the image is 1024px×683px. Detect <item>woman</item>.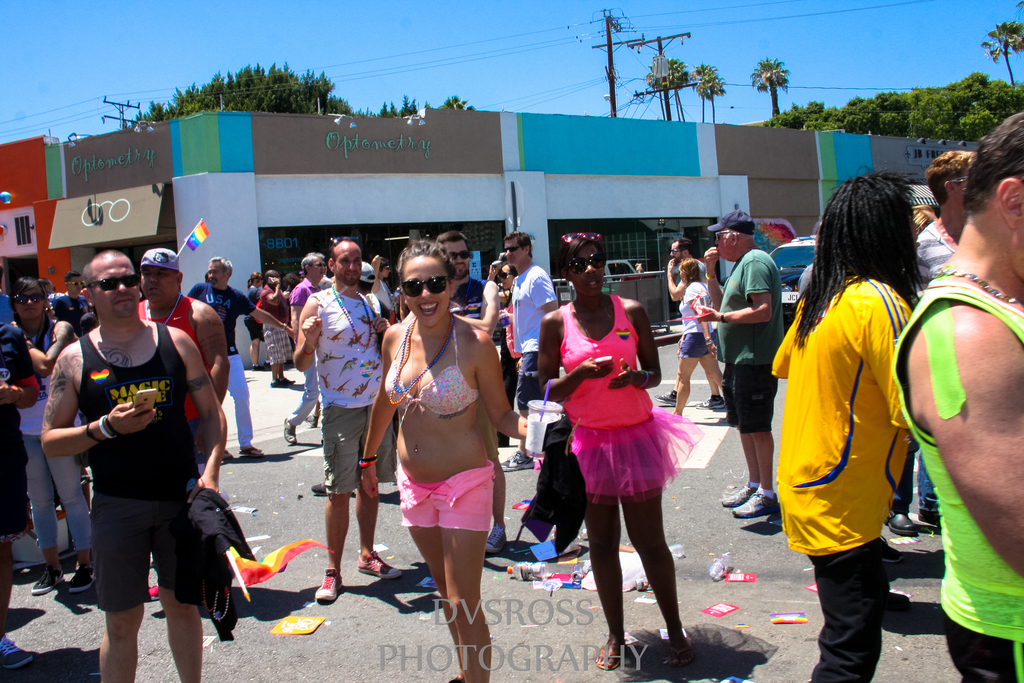
Detection: <box>371,244,518,647</box>.
